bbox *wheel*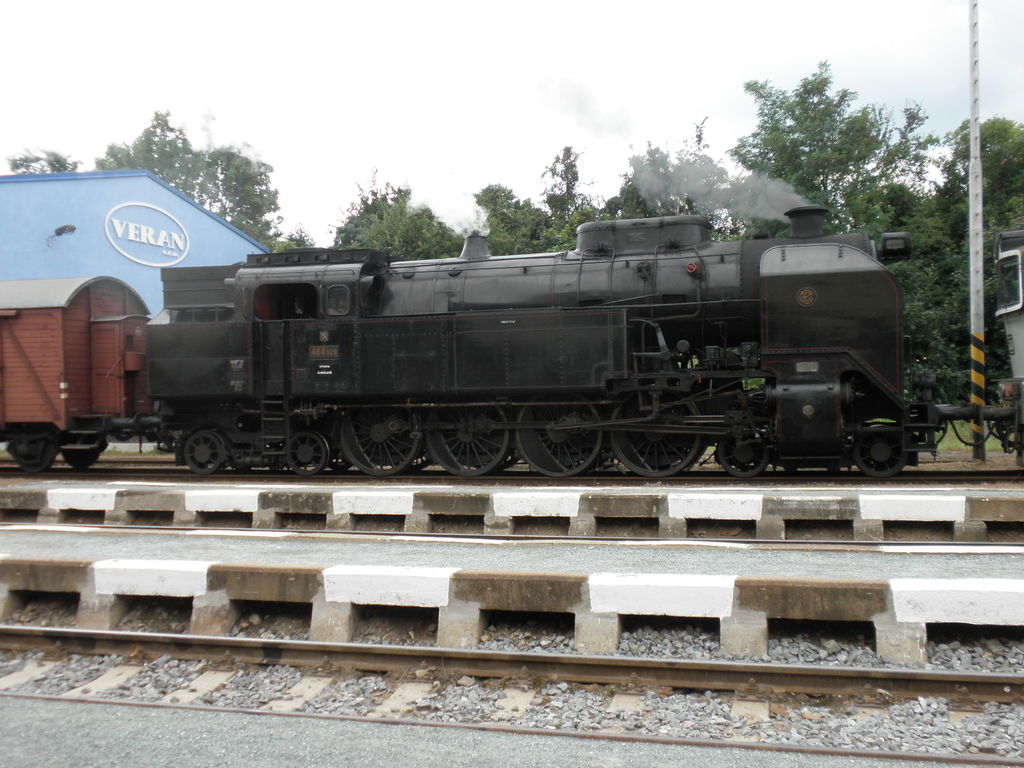
{"left": 418, "top": 405, "right": 518, "bottom": 477}
